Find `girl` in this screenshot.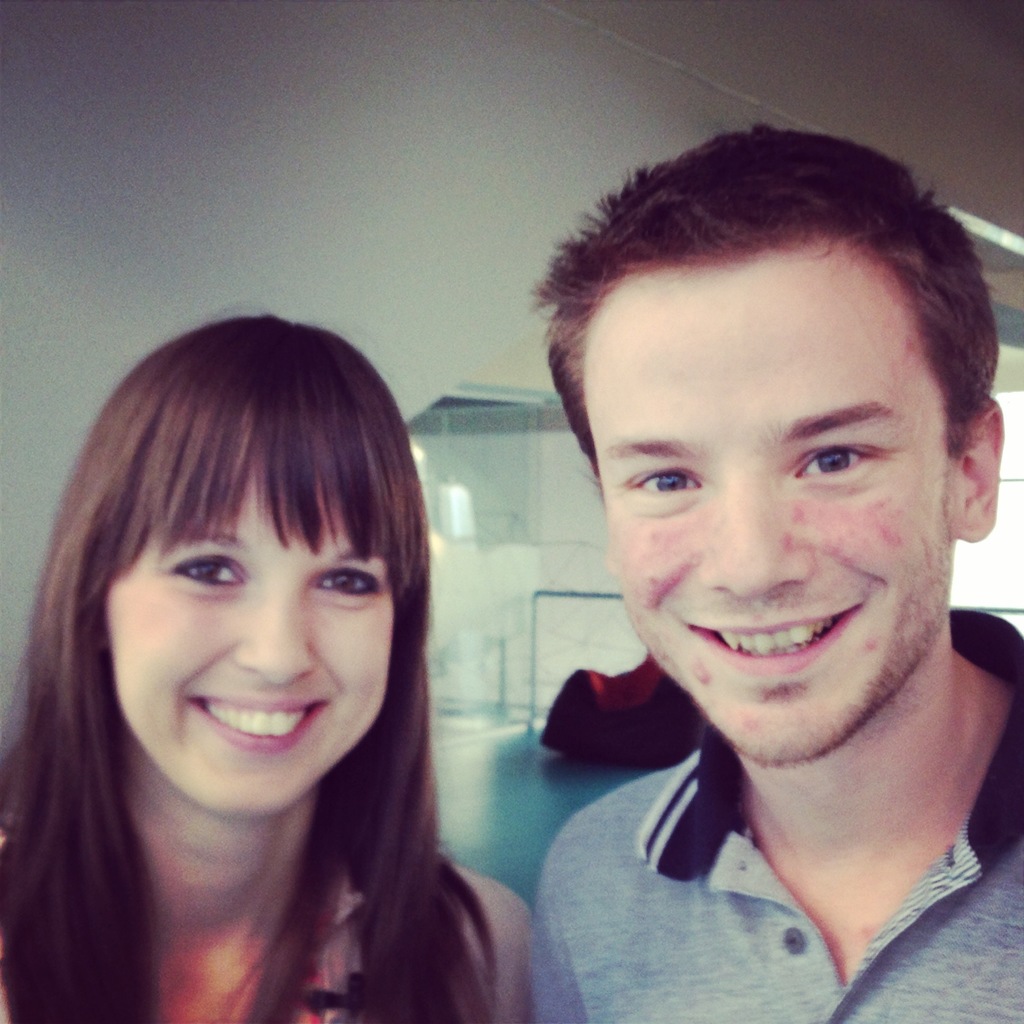
The bounding box for `girl` is x1=0, y1=312, x2=529, y2=1023.
